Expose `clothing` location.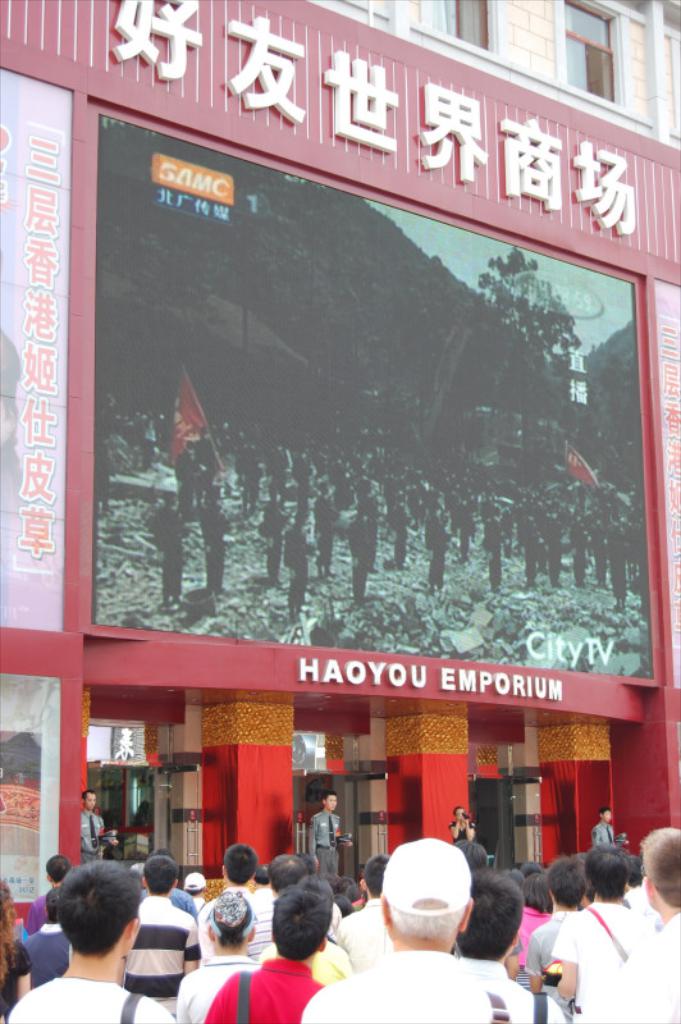
Exposed at locate(424, 512, 452, 576).
